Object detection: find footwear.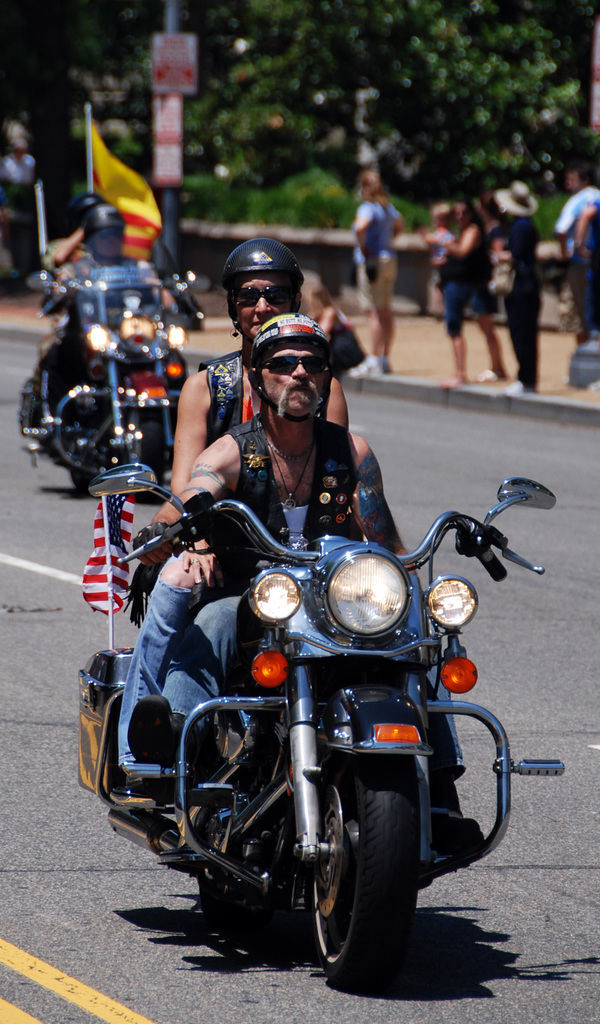
BBox(480, 362, 511, 376).
